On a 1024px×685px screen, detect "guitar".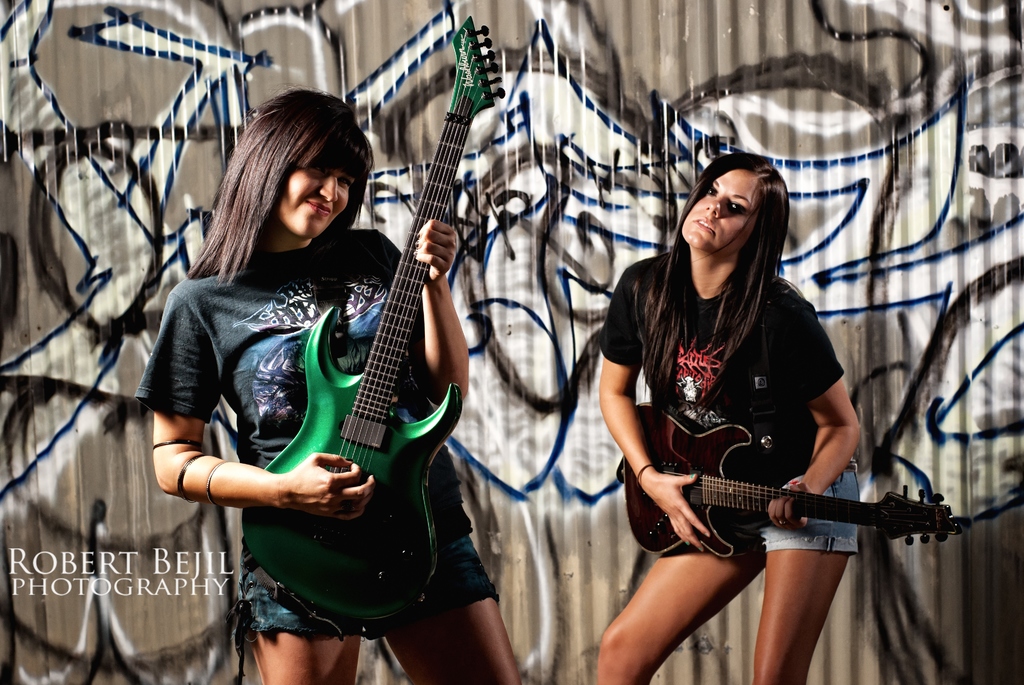
bbox=(620, 398, 965, 560).
